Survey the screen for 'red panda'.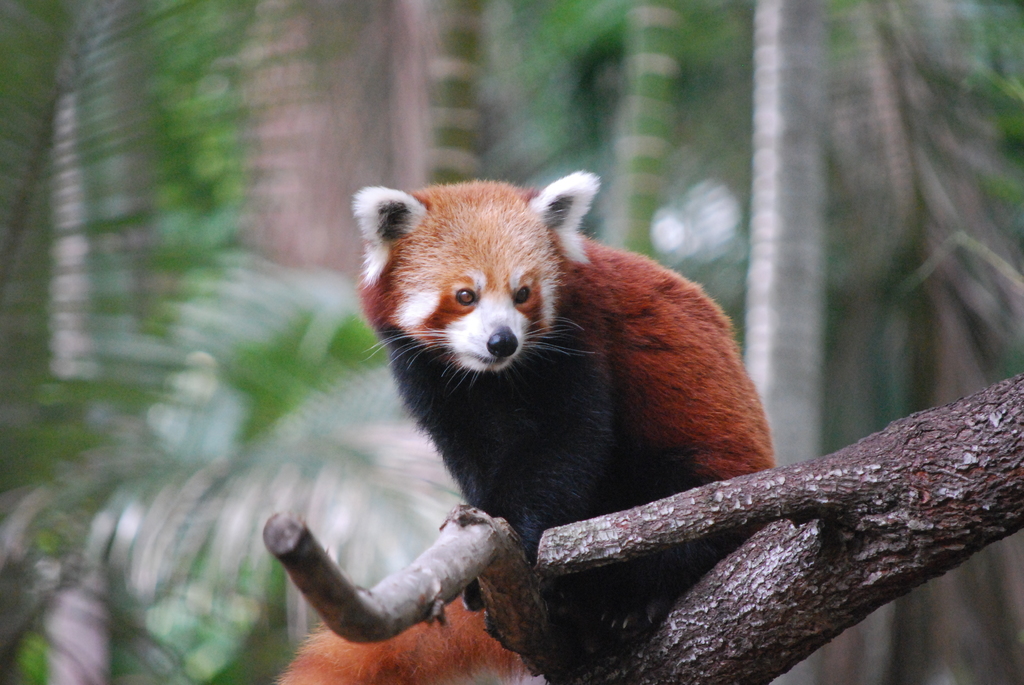
Survey found: [275, 169, 777, 684].
